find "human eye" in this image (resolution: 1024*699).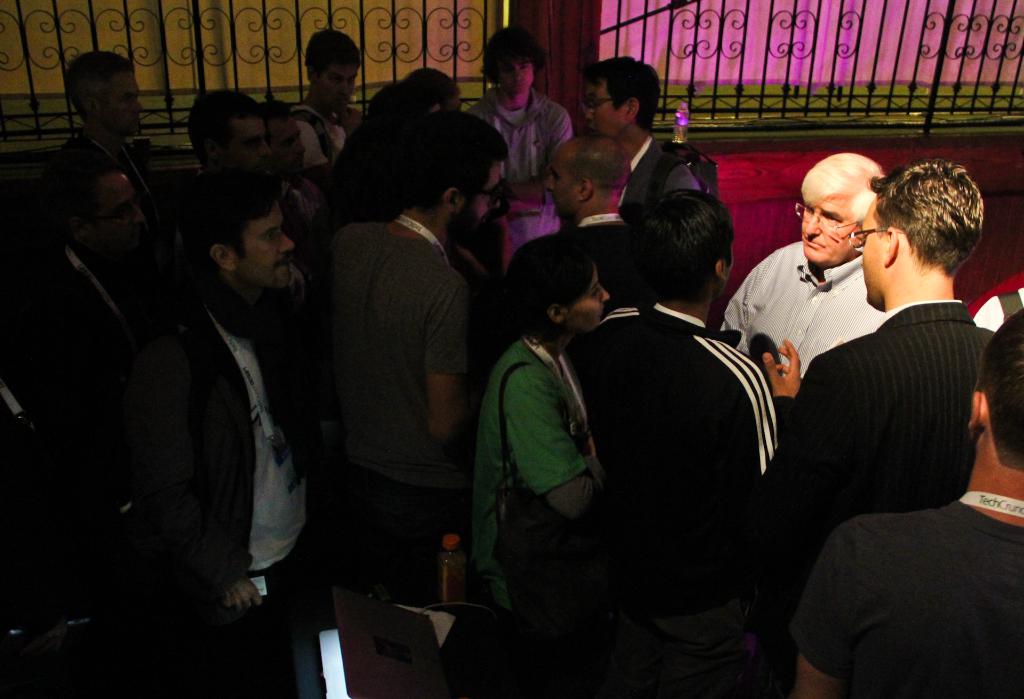
(left=552, top=174, right=560, bottom=185).
